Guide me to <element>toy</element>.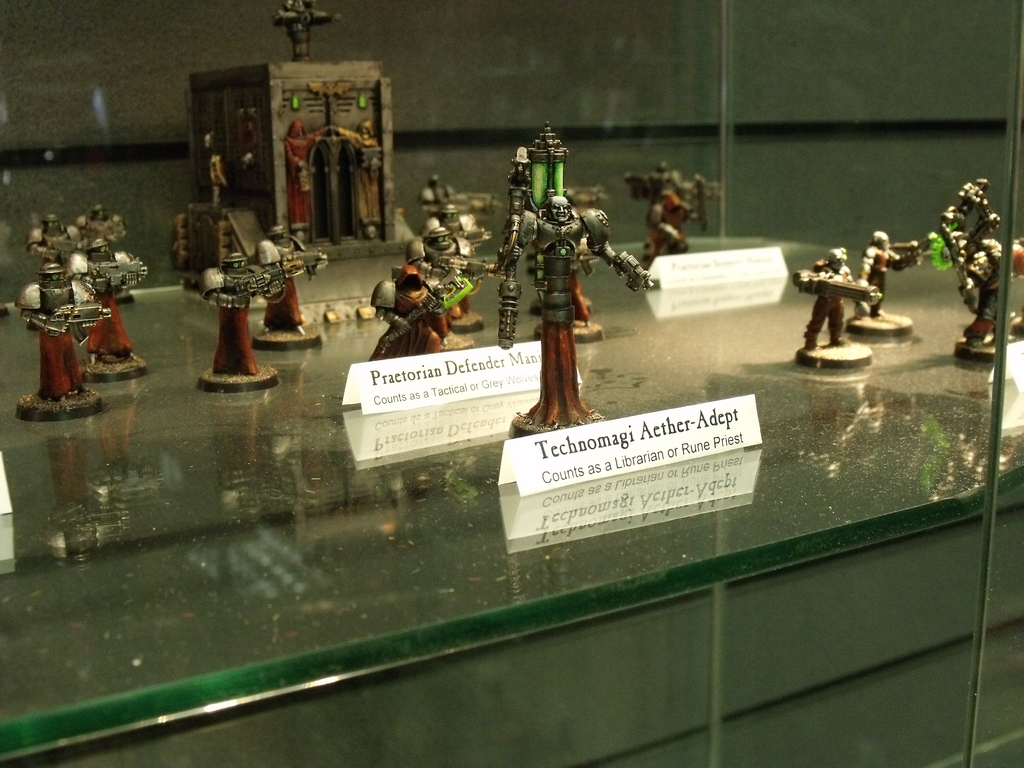
Guidance: {"left": 797, "top": 232, "right": 885, "bottom": 360}.
